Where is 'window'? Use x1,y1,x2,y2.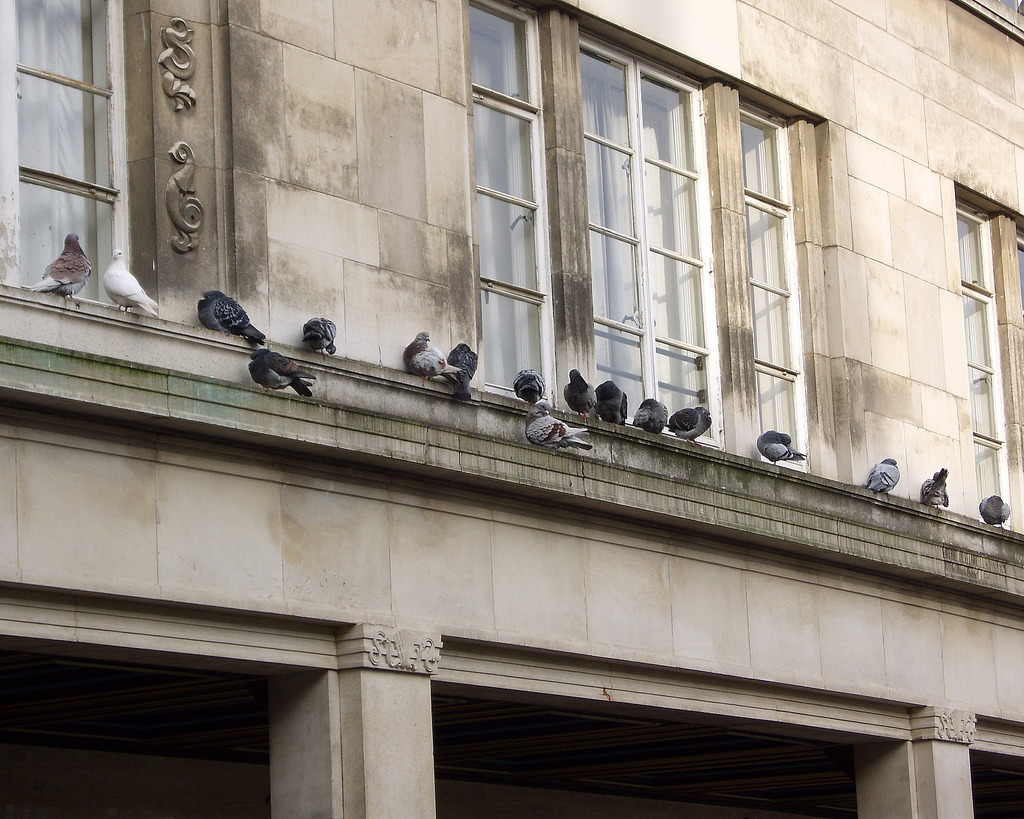
0,0,240,329.
